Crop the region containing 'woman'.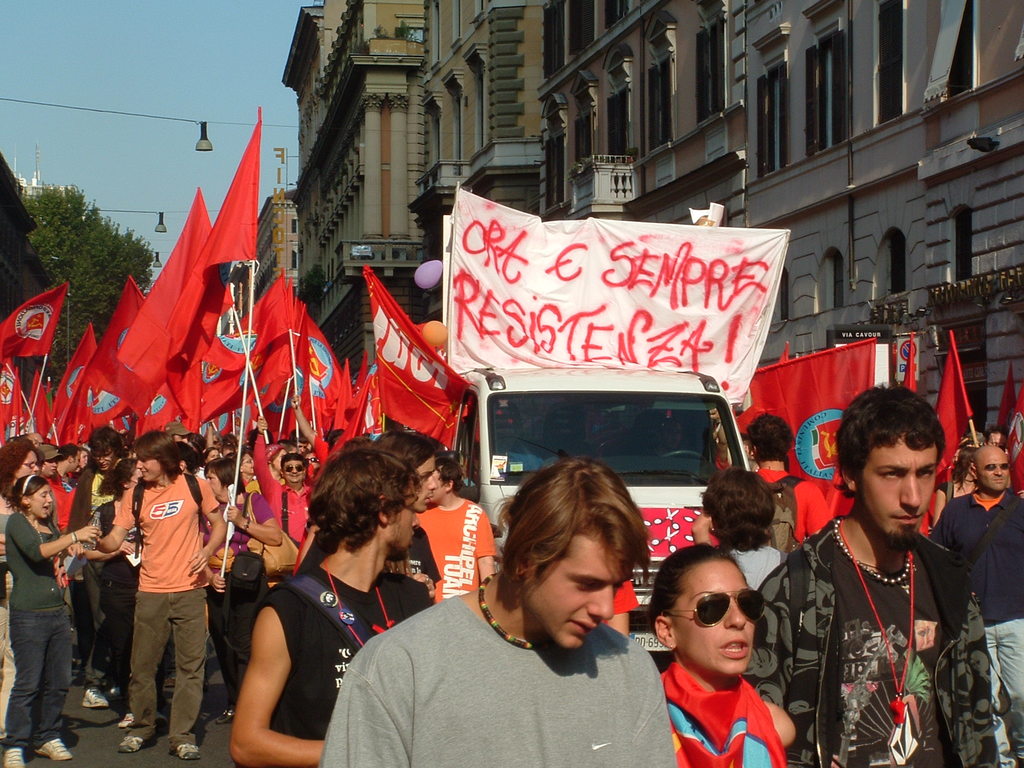
Crop region: (76,461,148,704).
